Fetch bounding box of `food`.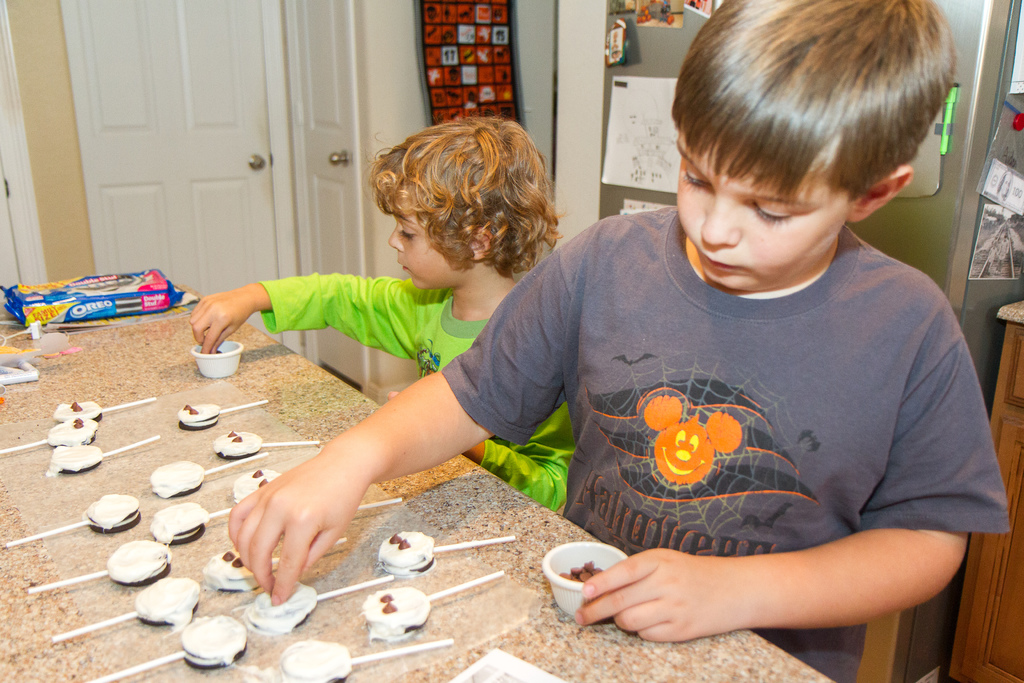
Bbox: Rect(221, 547, 237, 563).
